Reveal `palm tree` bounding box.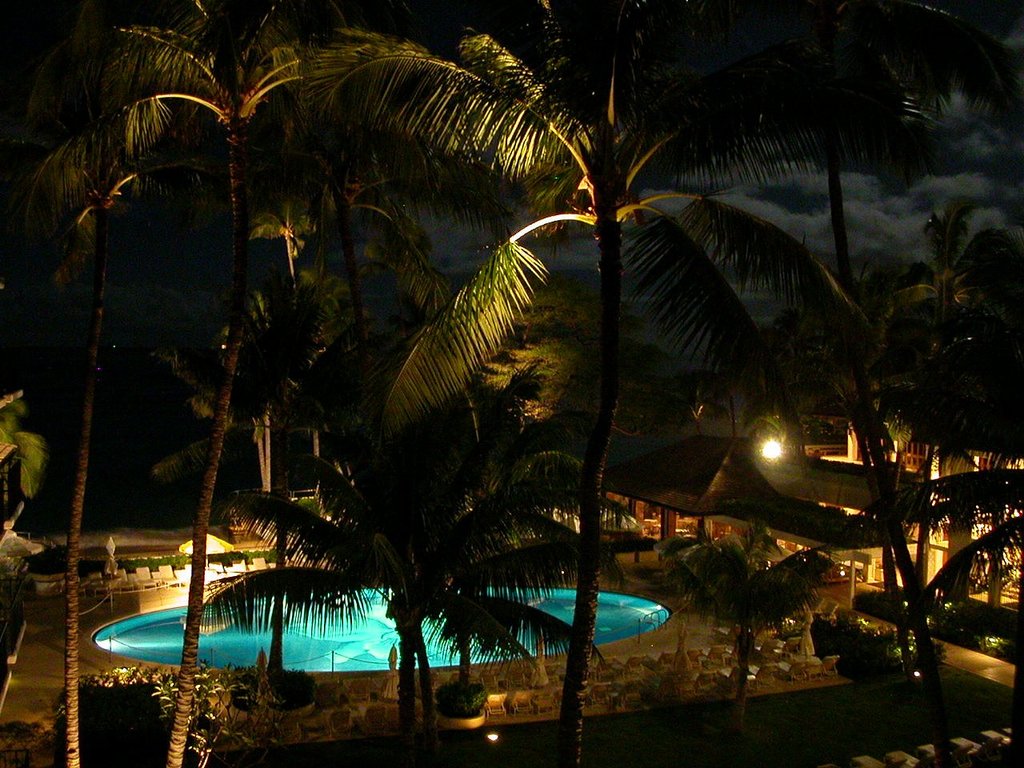
Revealed: <region>319, 66, 644, 586</region>.
